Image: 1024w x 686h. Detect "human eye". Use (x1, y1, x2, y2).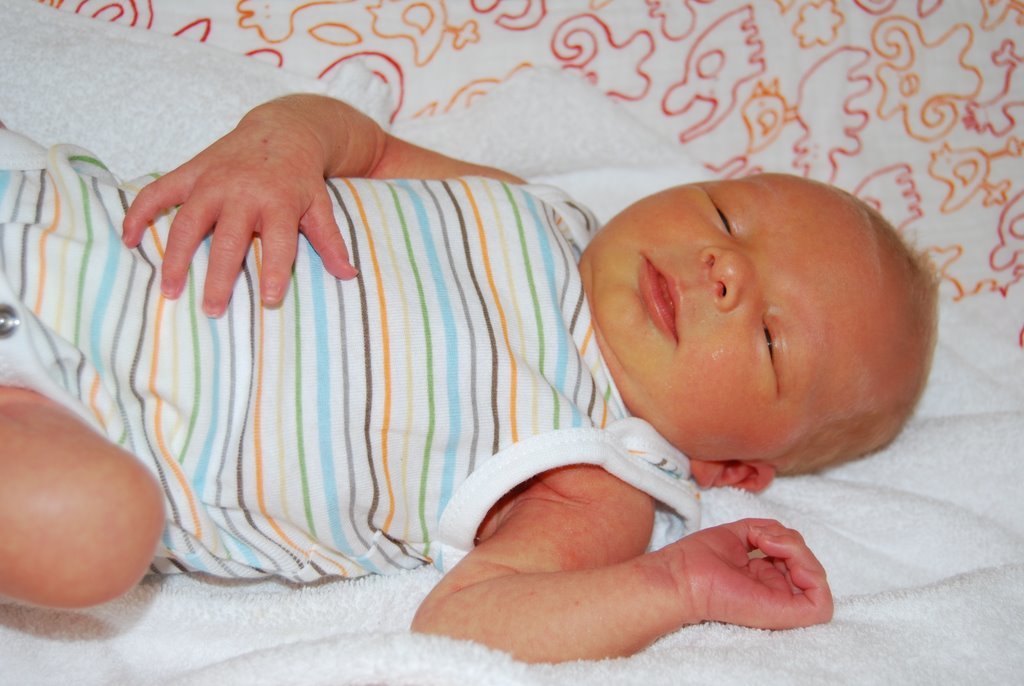
(700, 177, 753, 238).
